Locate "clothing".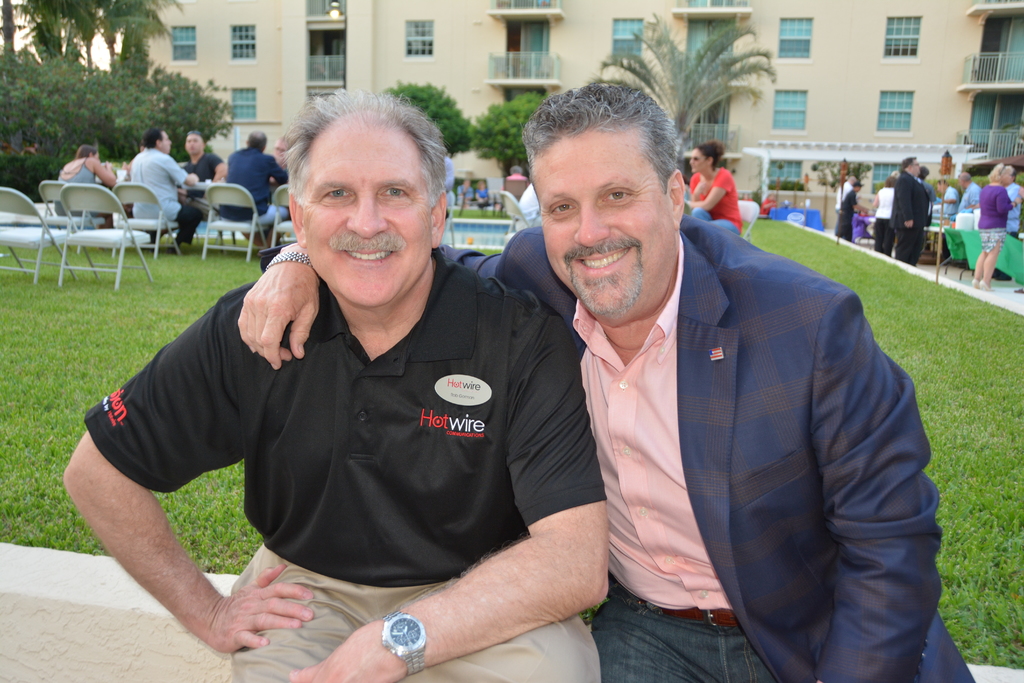
Bounding box: bbox=[892, 217, 916, 258].
